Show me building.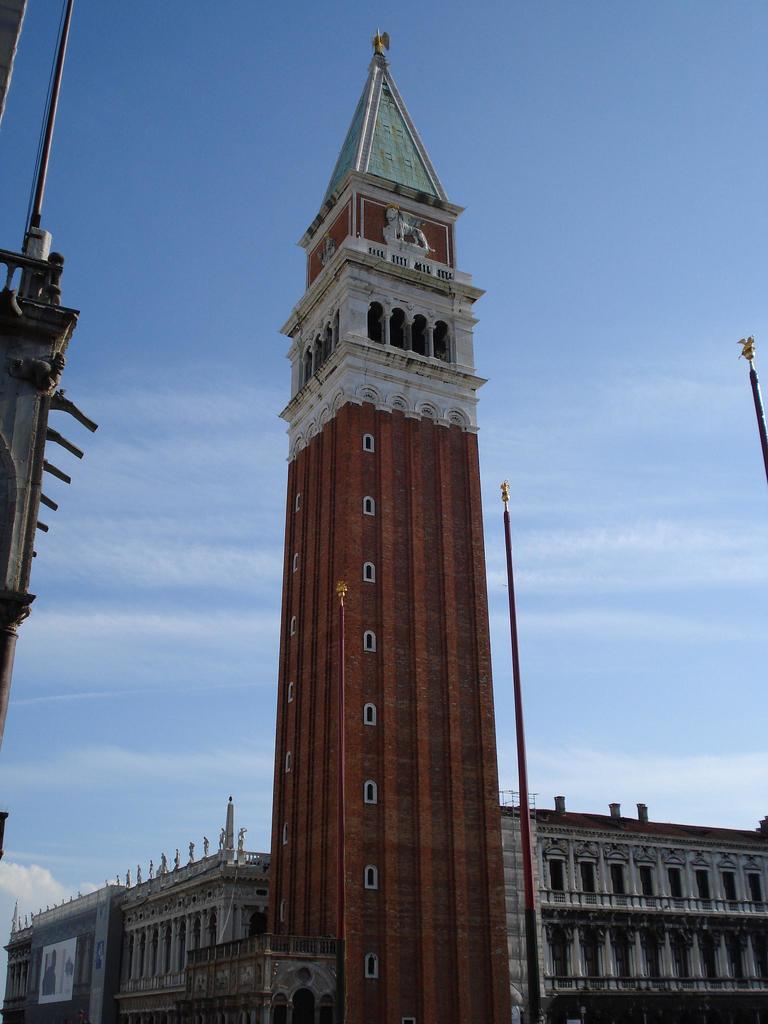
building is here: bbox=[177, 30, 509, 1023].
